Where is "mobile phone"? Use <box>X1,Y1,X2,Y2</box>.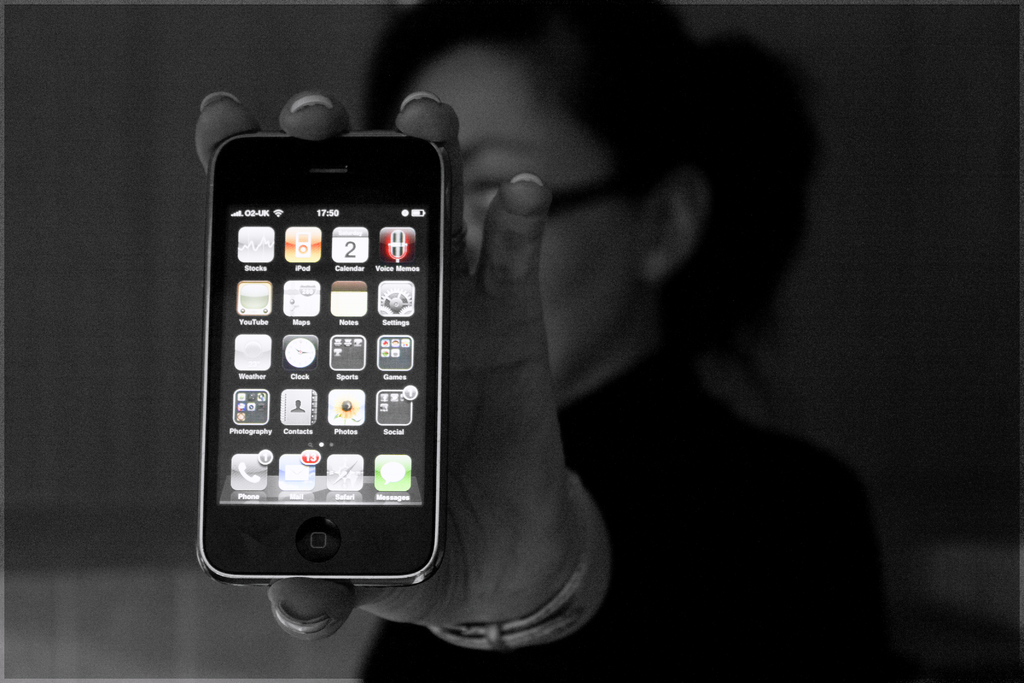
<box>201,126,445,592</box>.
